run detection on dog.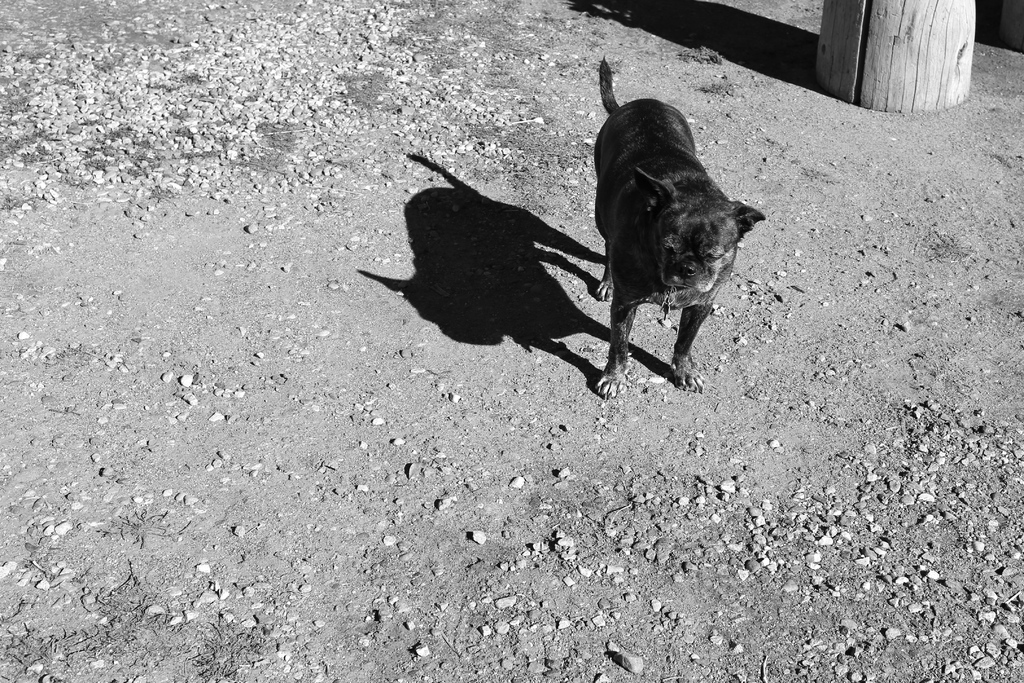
Result: l=594, t=54, r=767, b=399.
